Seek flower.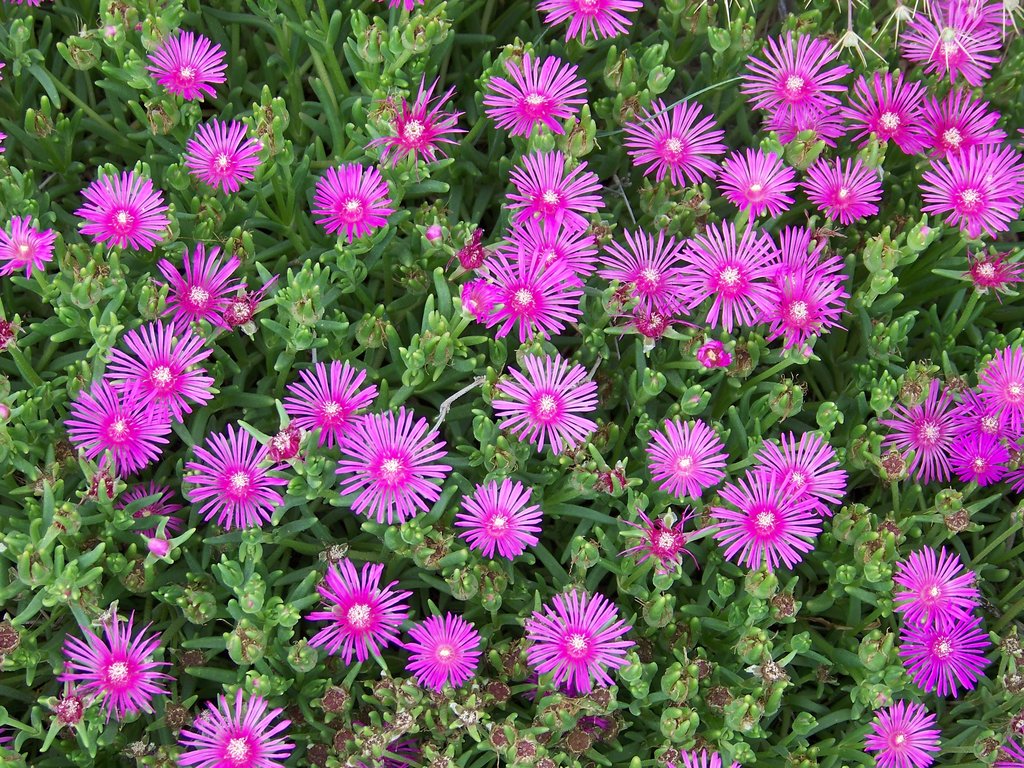
(102,318,216,420).
